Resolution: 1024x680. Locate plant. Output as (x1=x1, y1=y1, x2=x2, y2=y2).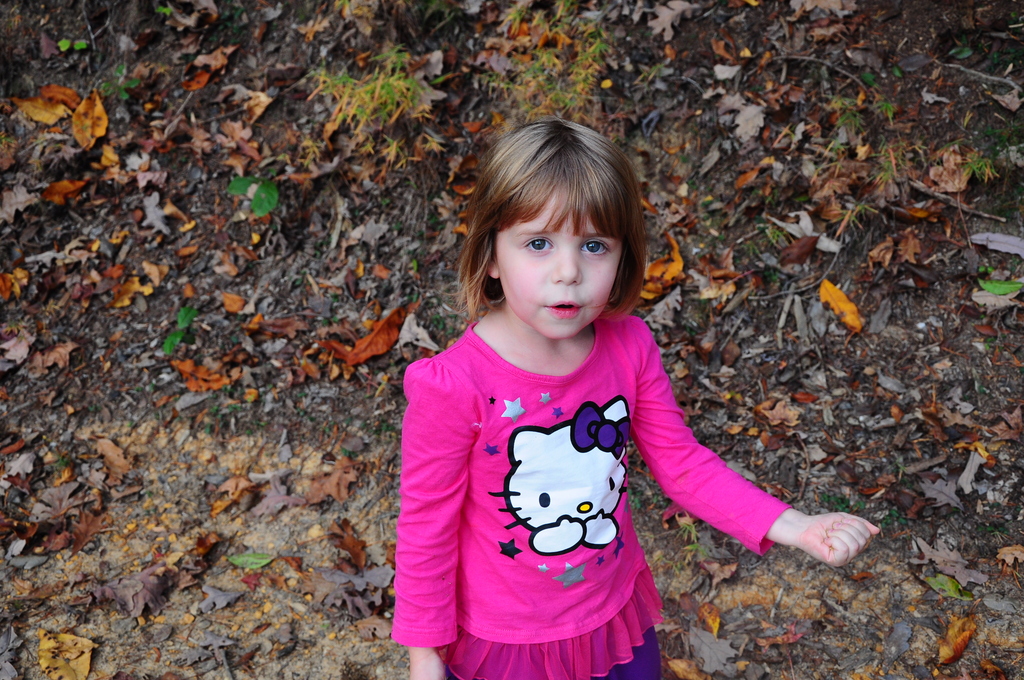
(x1=813, y1=72, x2=1023, y2=245).
